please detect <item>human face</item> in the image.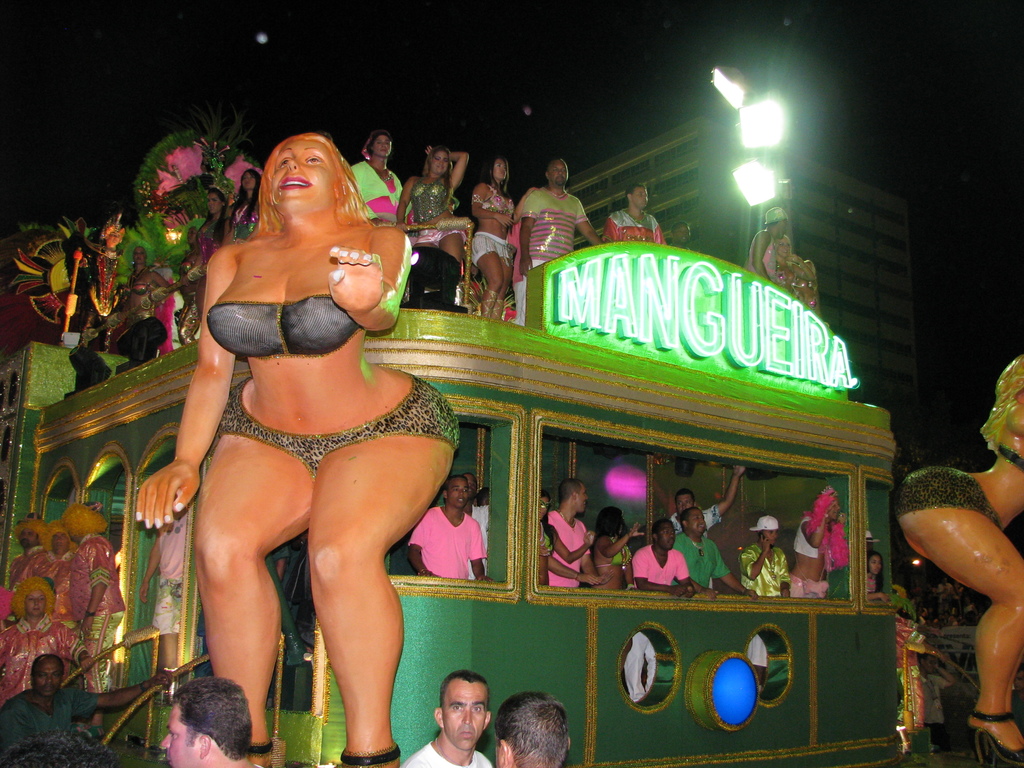
(left=870, top=559, right=881, bottom=570).
